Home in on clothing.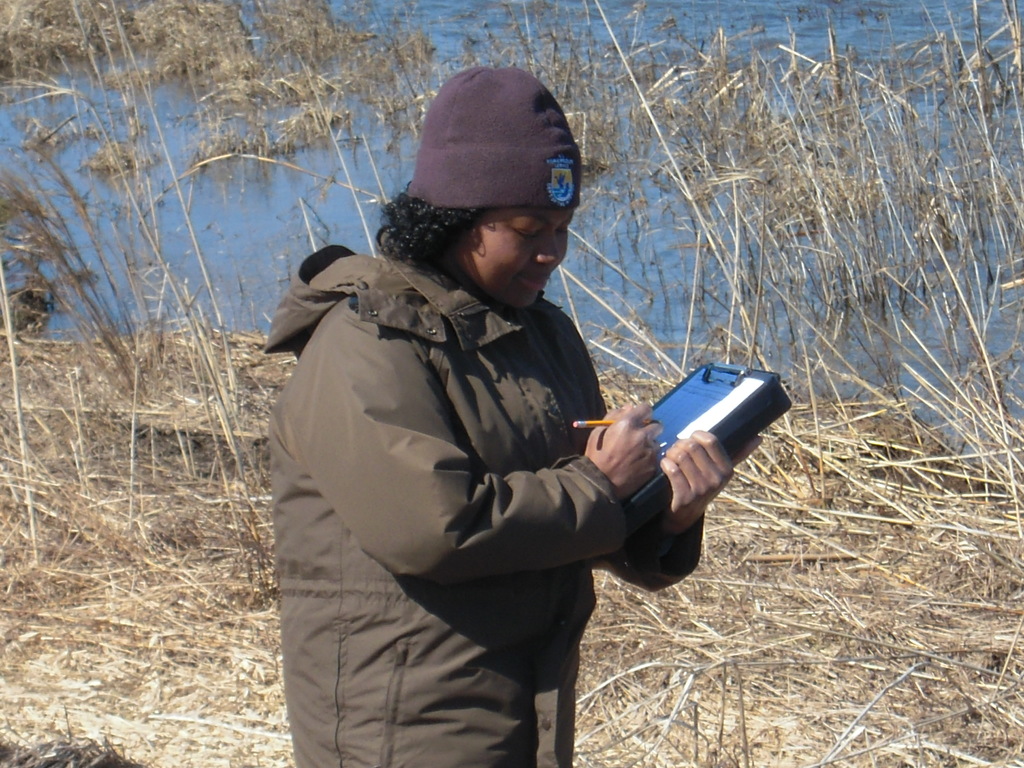
Homed in at left=248, top=222, right=713, bottom=685.
